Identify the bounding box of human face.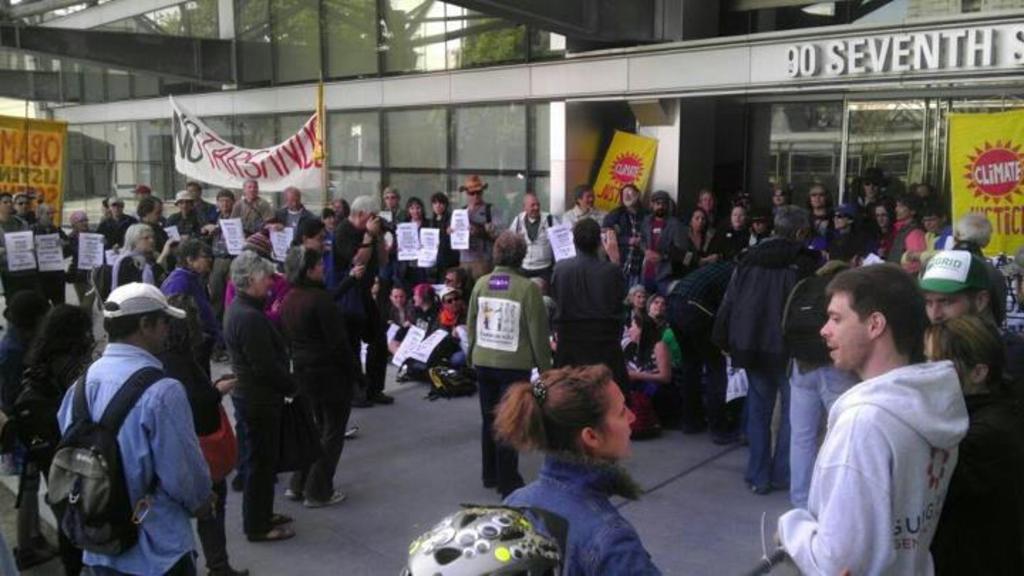
l=587, t=380, r=637, b=466.
